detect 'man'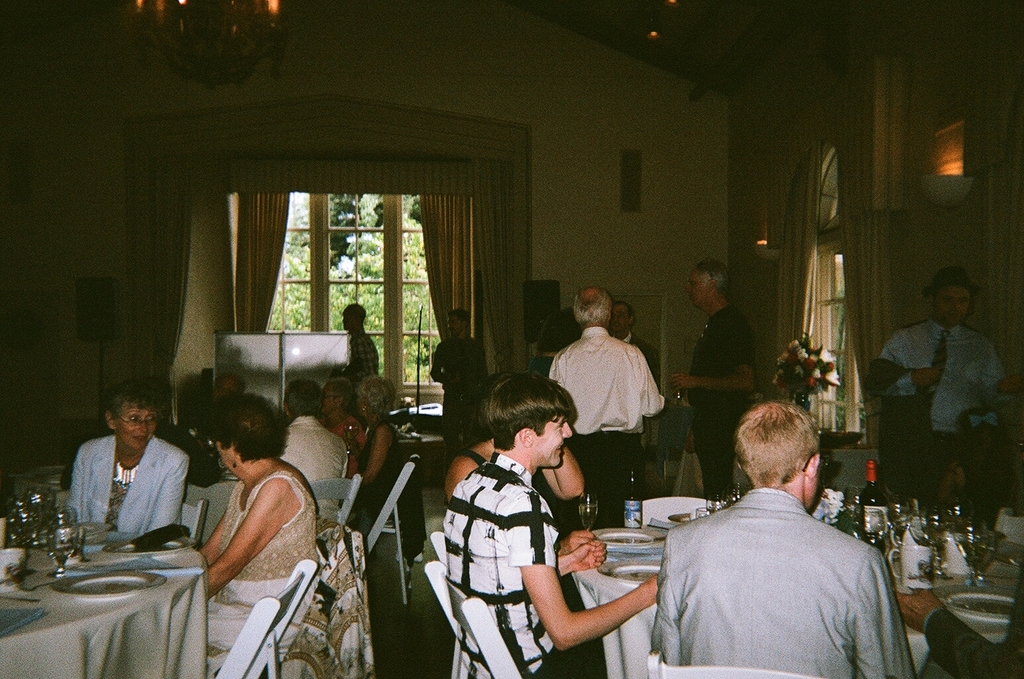
l=650, t=395, r=919, b=667
